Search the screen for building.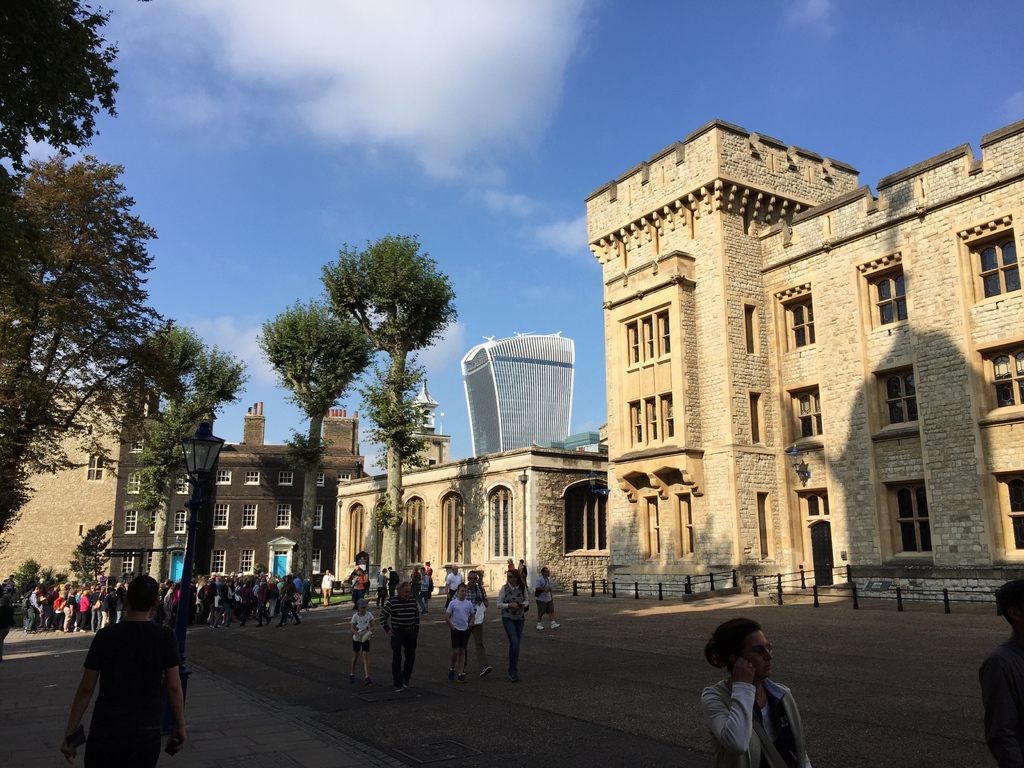
Found at box=[334, 440, 609, 591].
